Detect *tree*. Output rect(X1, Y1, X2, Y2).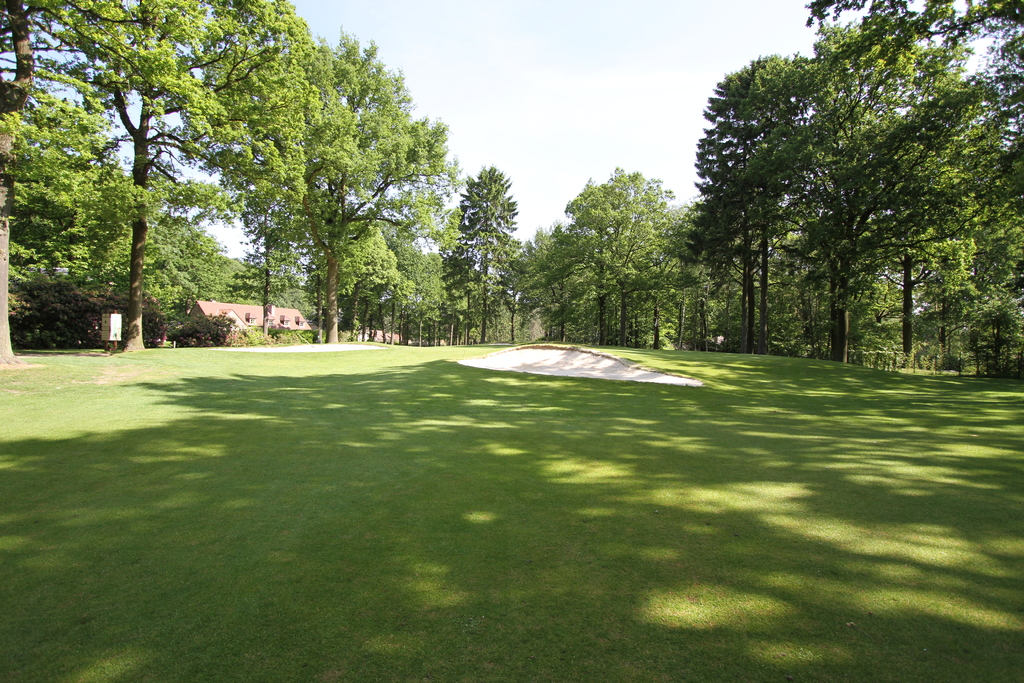
rect(246, 194, 294, 334).
